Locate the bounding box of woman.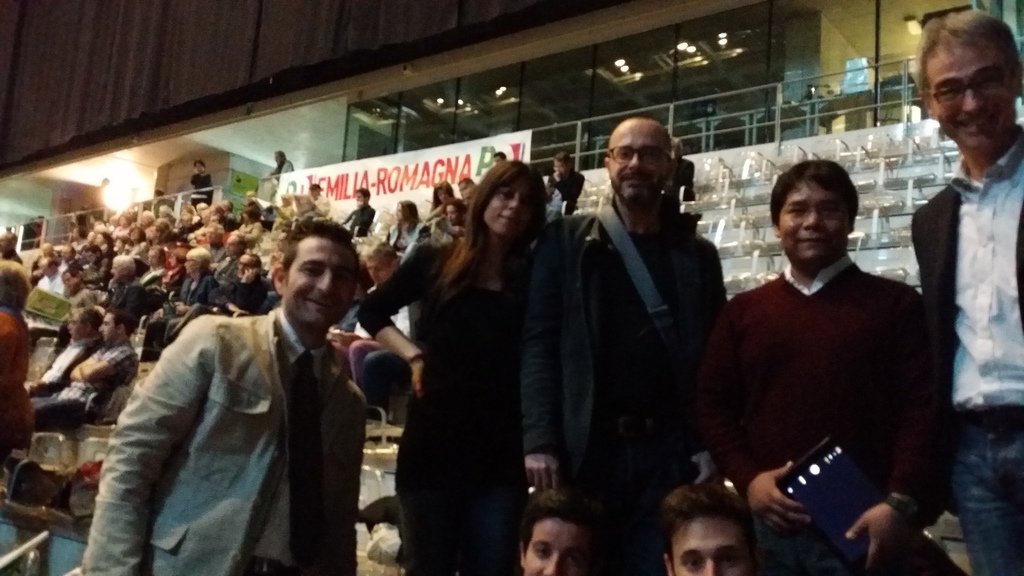
Bounding box: [x1=386, y1=198, x2=432, y2=252].
